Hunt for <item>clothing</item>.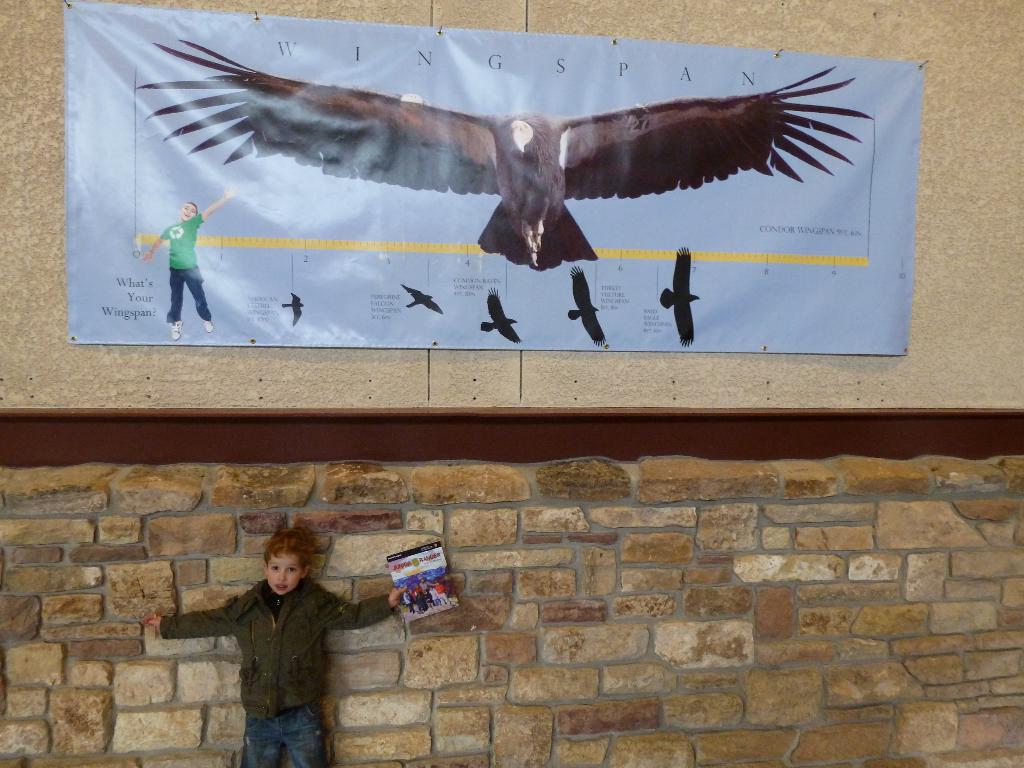
Hunted down at x1=157, y1=210, x2=207, y2=325.
